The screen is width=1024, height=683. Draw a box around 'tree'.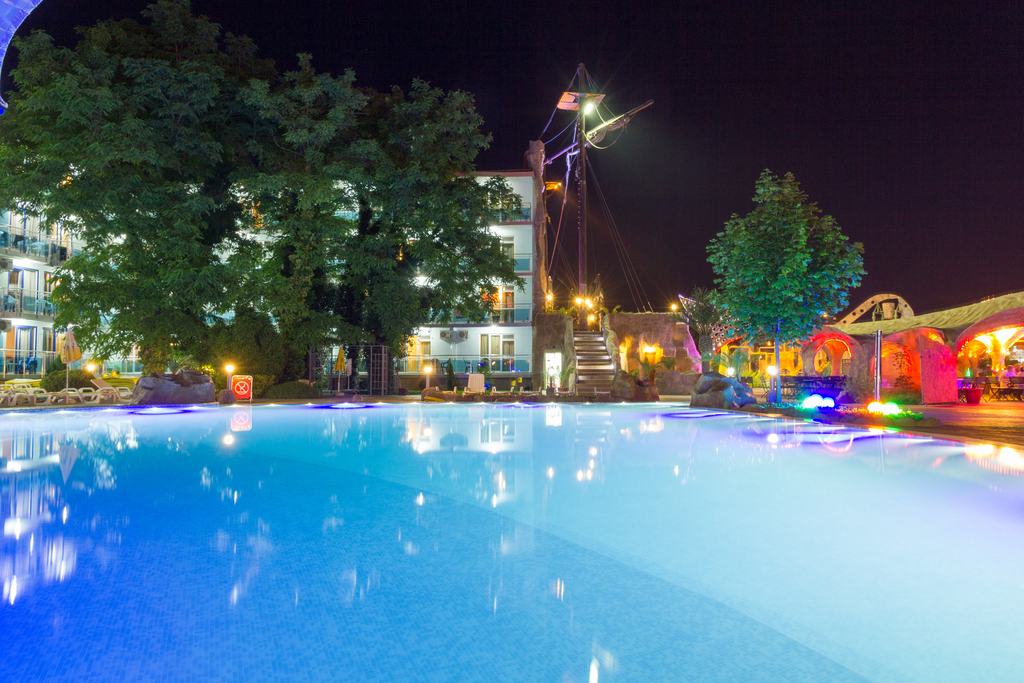
[x1=703, y1=165, x2=881, y2=390].
